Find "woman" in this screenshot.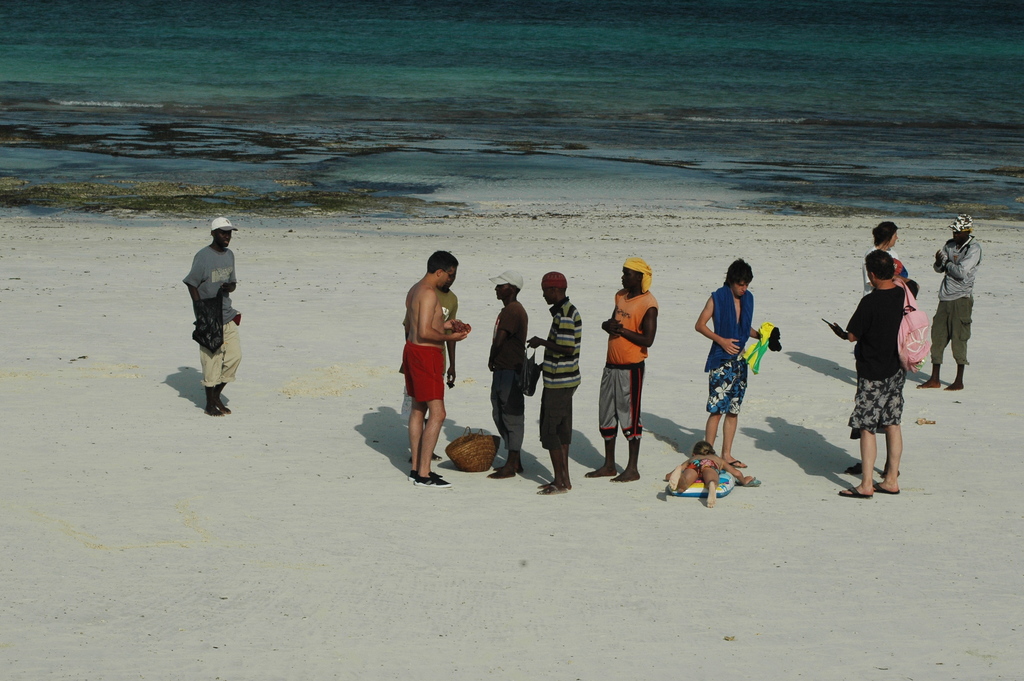
The bounding box for "woman" is x1=863, y1=222, x2=909, y2=290.
